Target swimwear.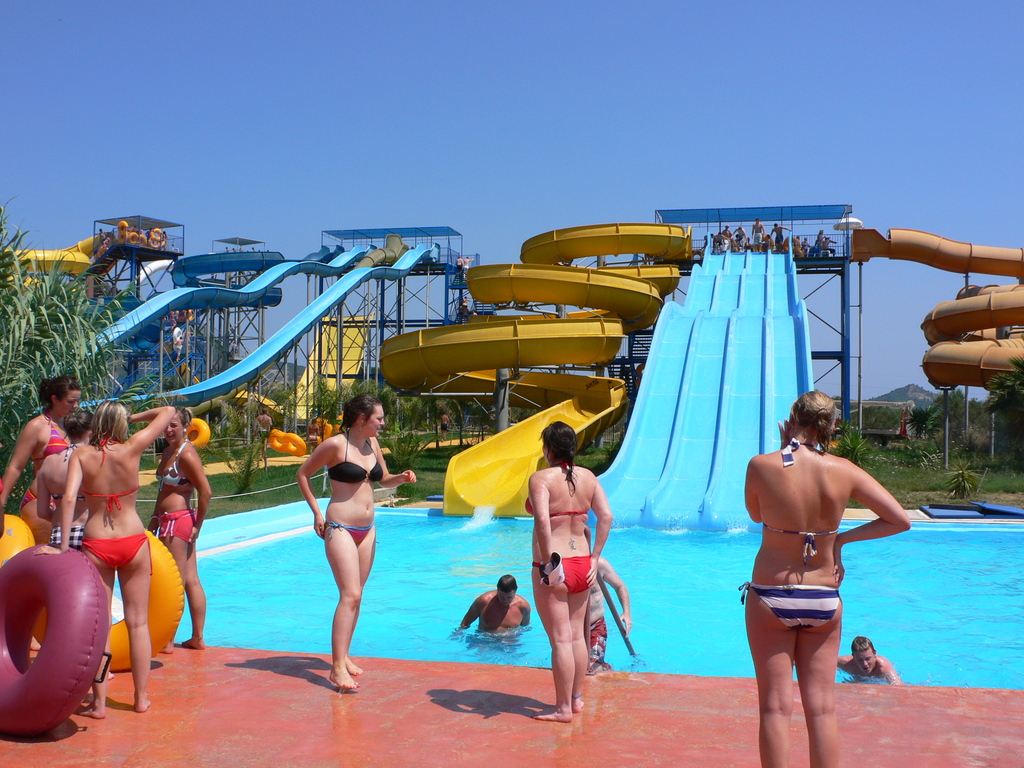
Target region: box=[758, 437, 836, 566].
